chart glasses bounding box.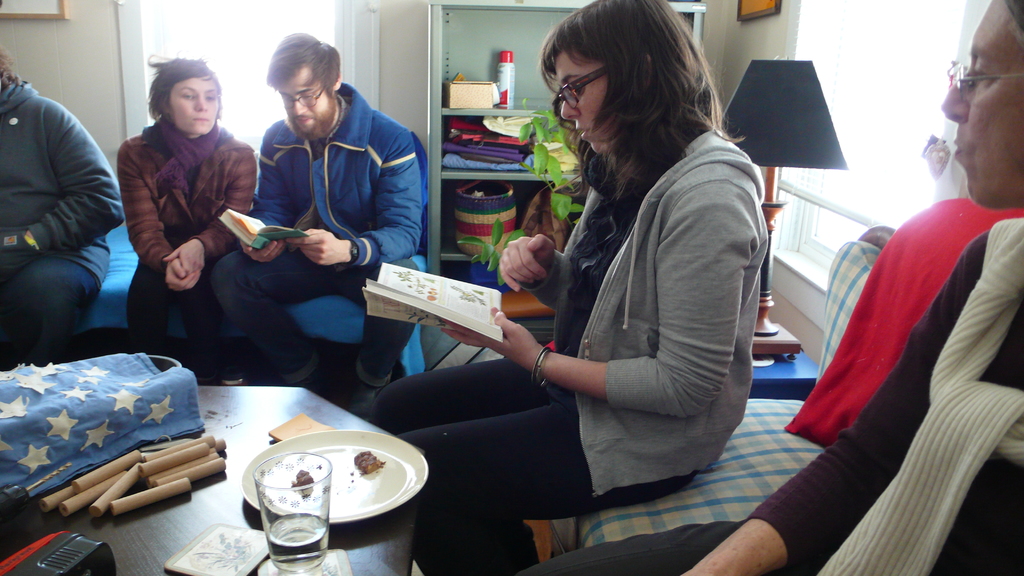
Charted: pyautogui.locateOnScreen(938, 52, 1023, 93).
